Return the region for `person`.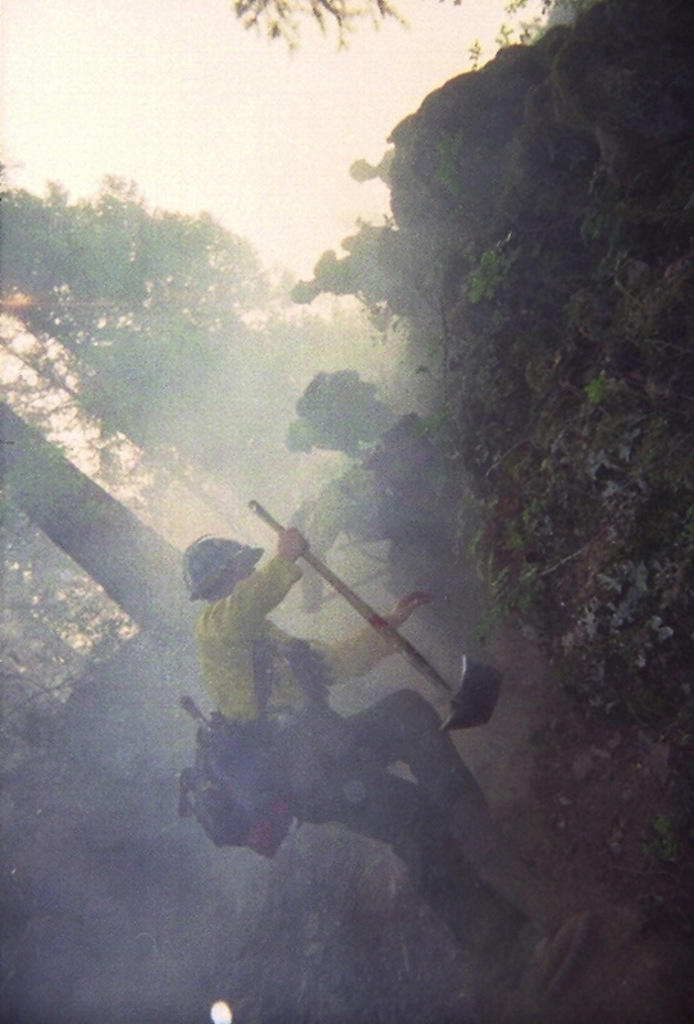
pyautogui.locateOnScreen(184, 522, 565, 934).
